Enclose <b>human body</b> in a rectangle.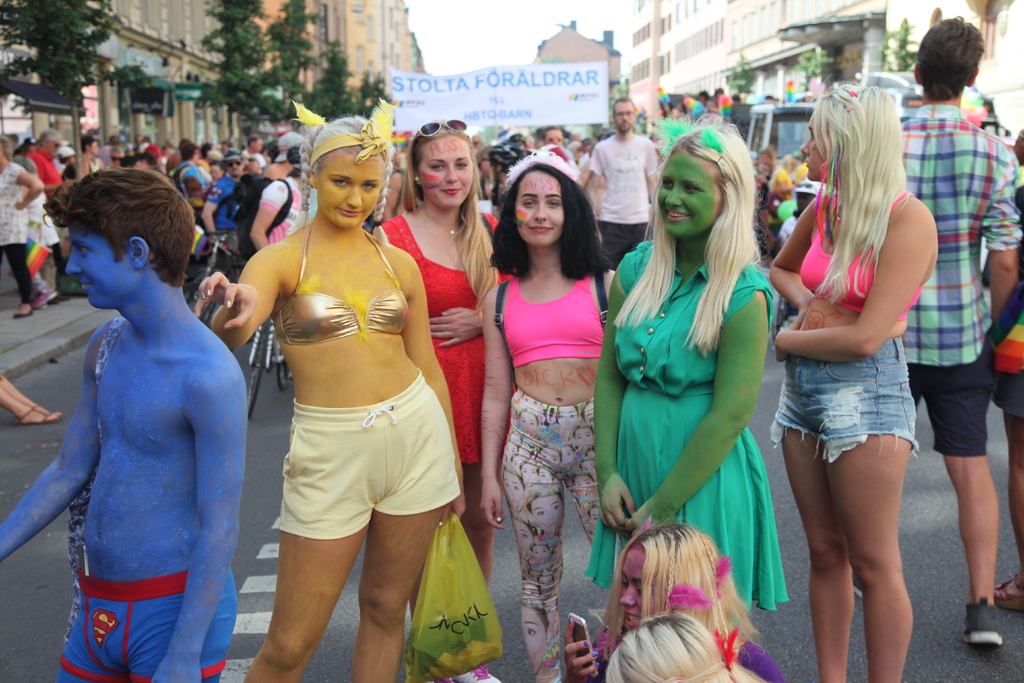
x1=588 y1=134 x2=653 y2=297.
